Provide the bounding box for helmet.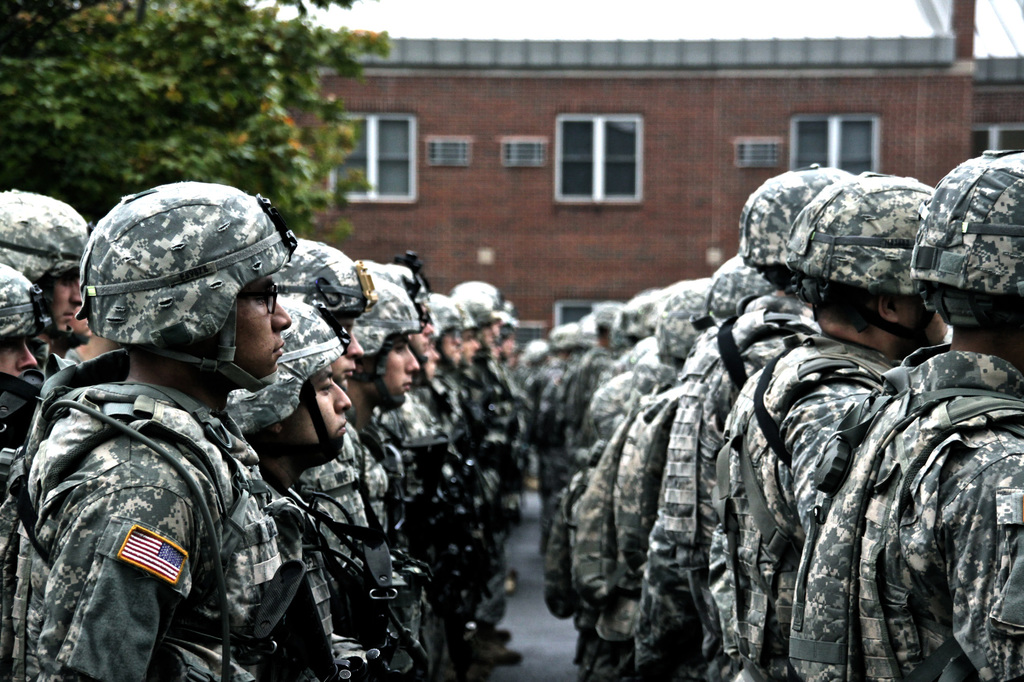
l=449, t=296, r=481, b=378.
